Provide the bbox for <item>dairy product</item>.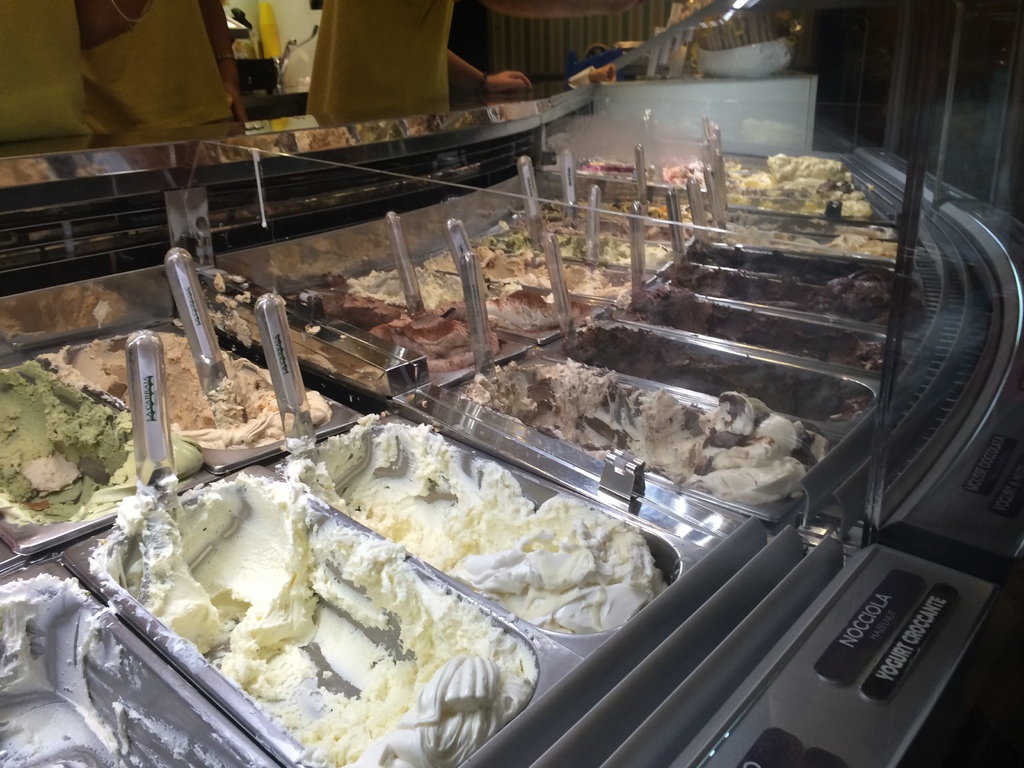
(339, 436, 654, 633).
